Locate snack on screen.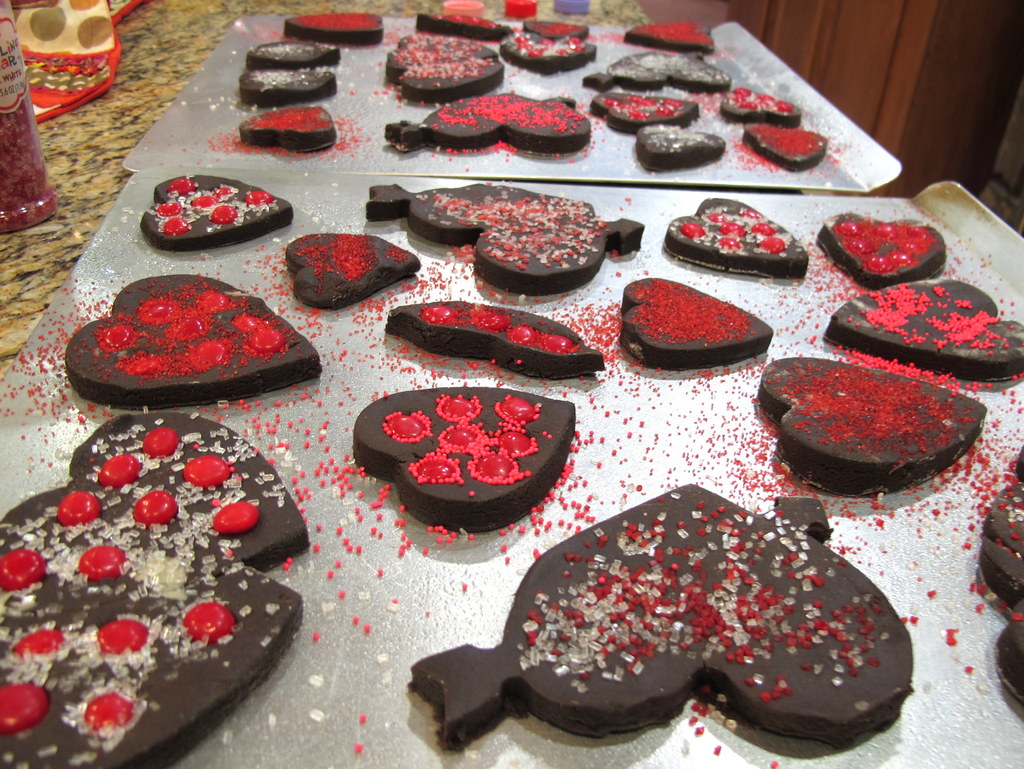
On screen at bbox=(600, 13, 730, 93).
